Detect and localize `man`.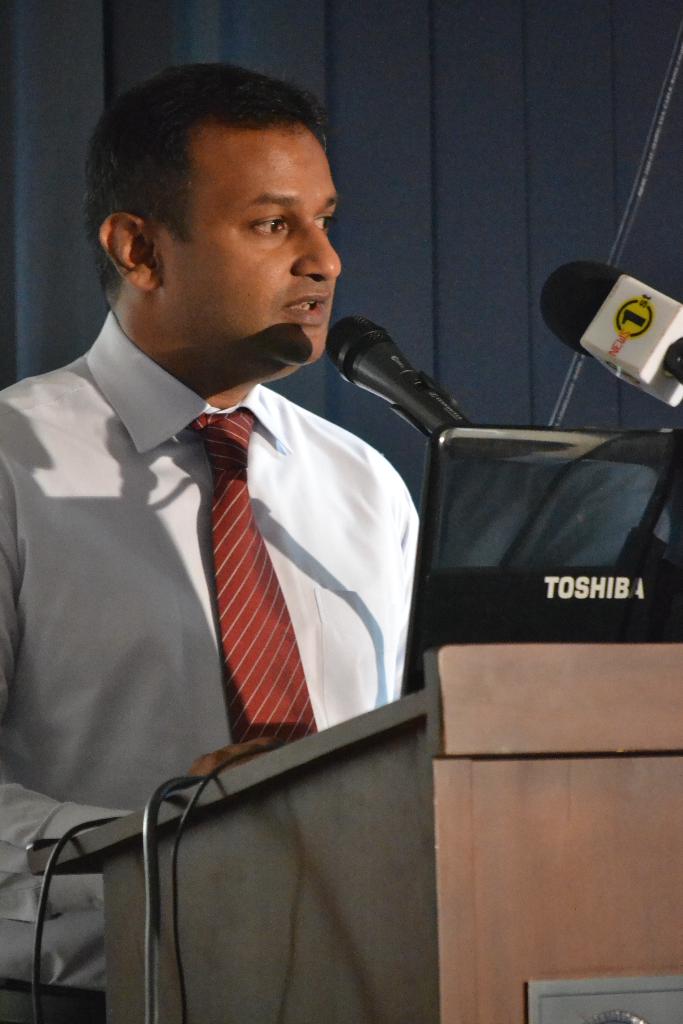
Localized at 0 109 491 909.
